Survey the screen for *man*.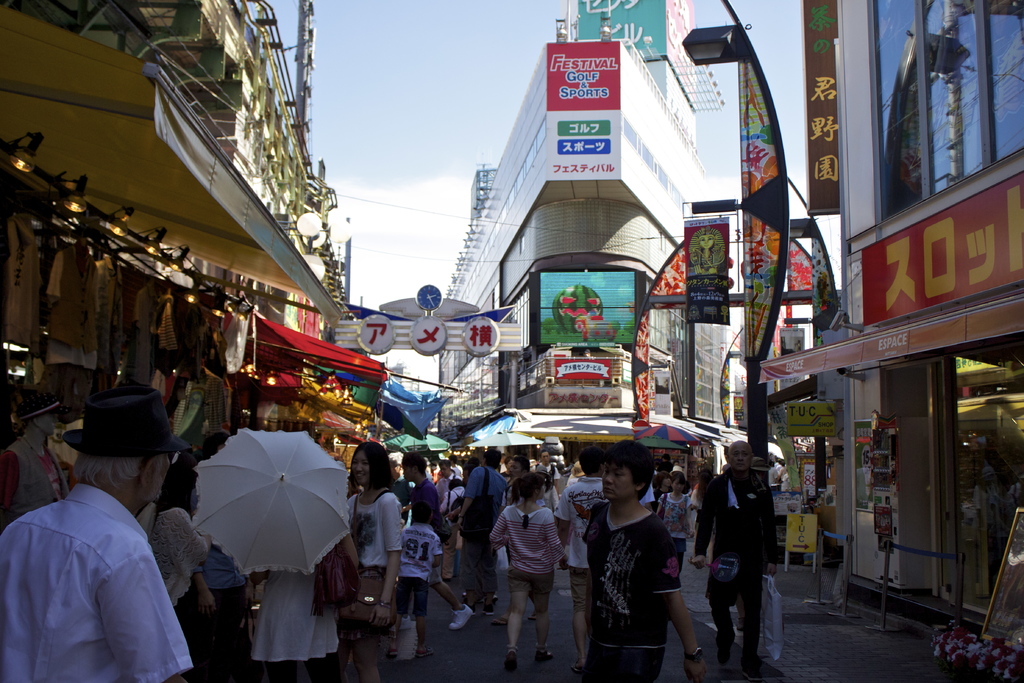
Survey found: detection(186, 428, 252, 682).
